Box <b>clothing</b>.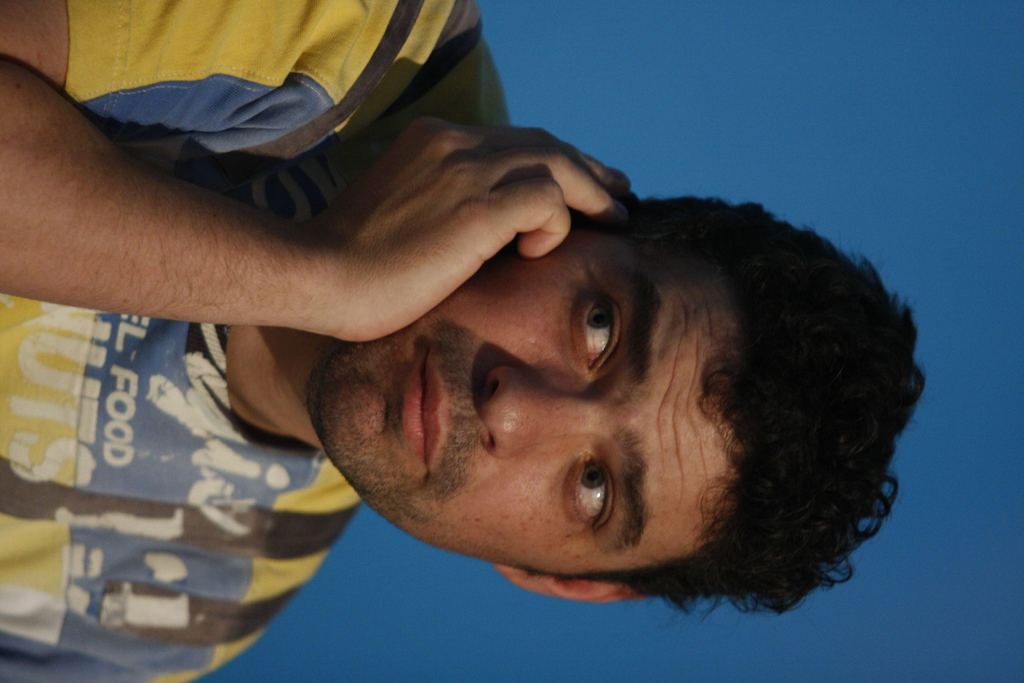
x1=1 y1=3 x2=513 y2=682.
